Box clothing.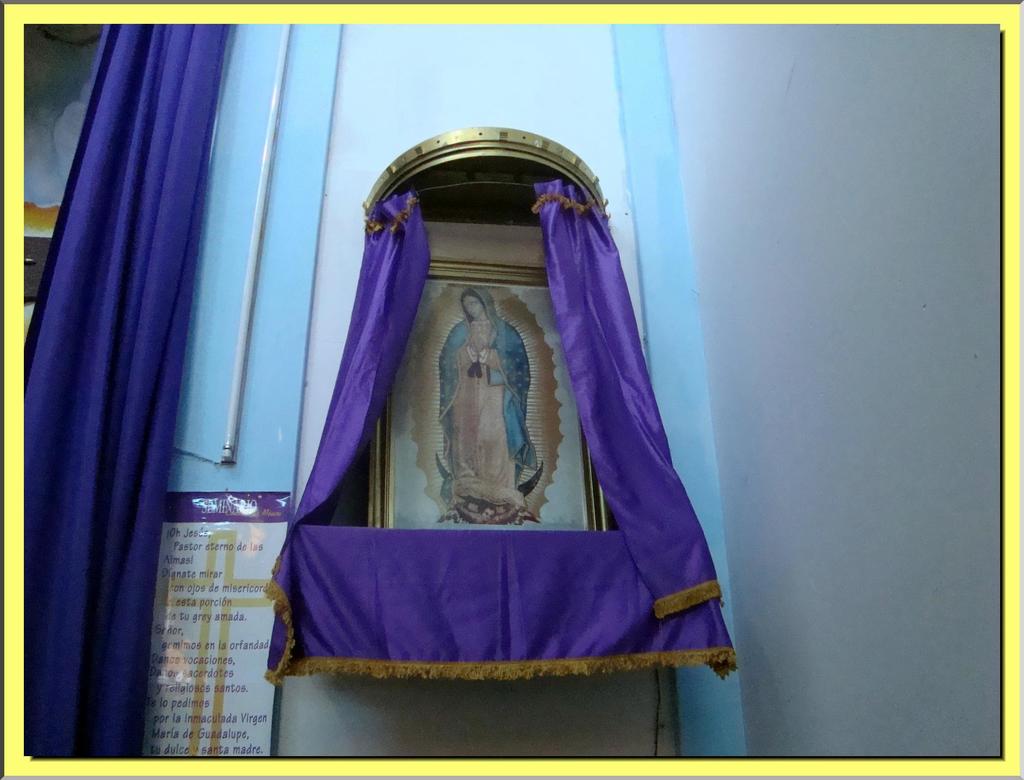
<region>445, 288, 551, 527</region>.
